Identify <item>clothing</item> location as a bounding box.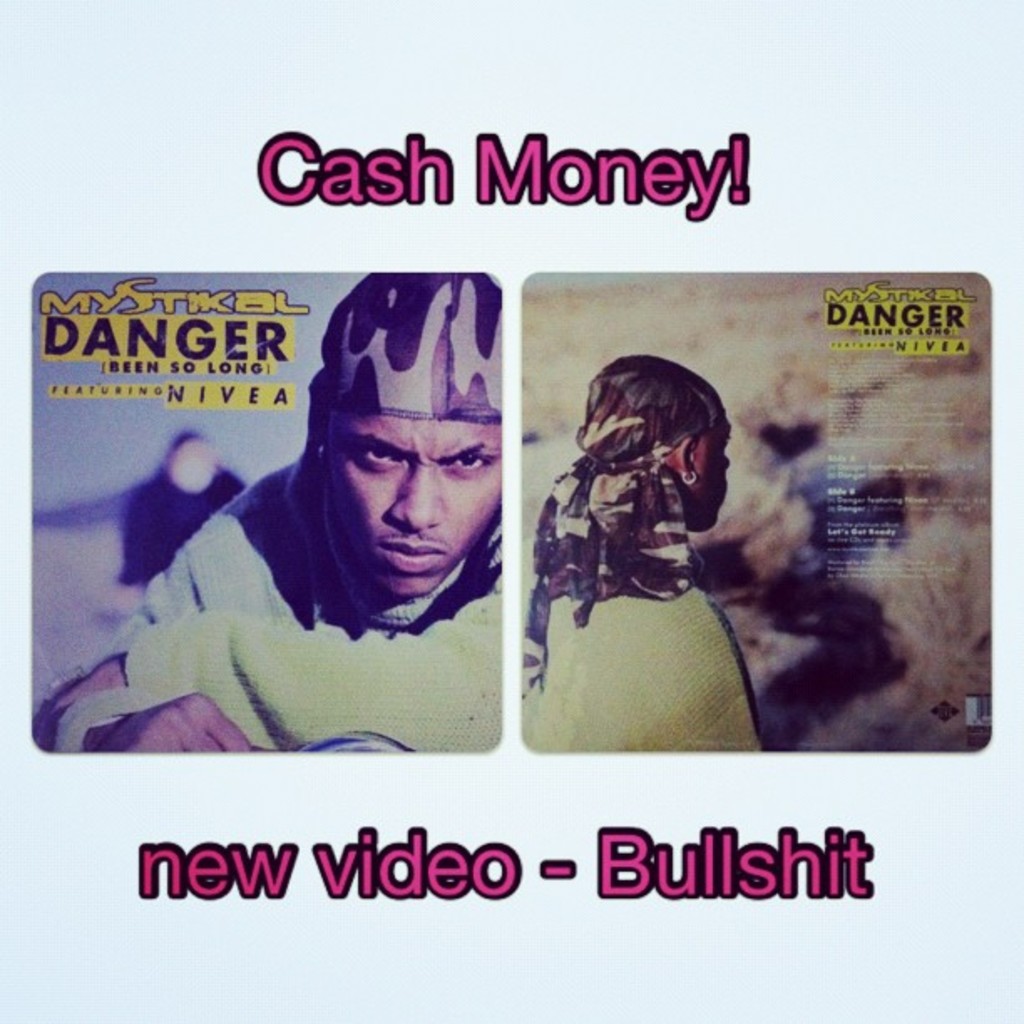
{"x1": 514, "y1": 525, "x2": 758, "y2": 760}.
